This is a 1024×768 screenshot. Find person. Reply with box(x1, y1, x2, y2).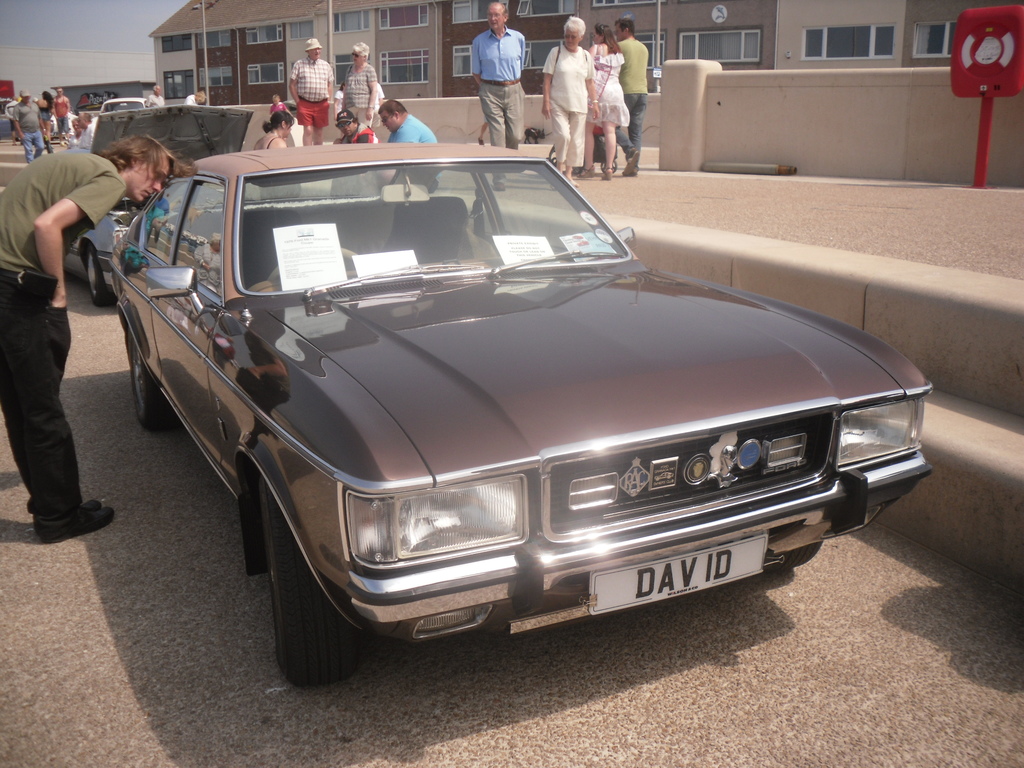
box(269, 92, 290, 117).
